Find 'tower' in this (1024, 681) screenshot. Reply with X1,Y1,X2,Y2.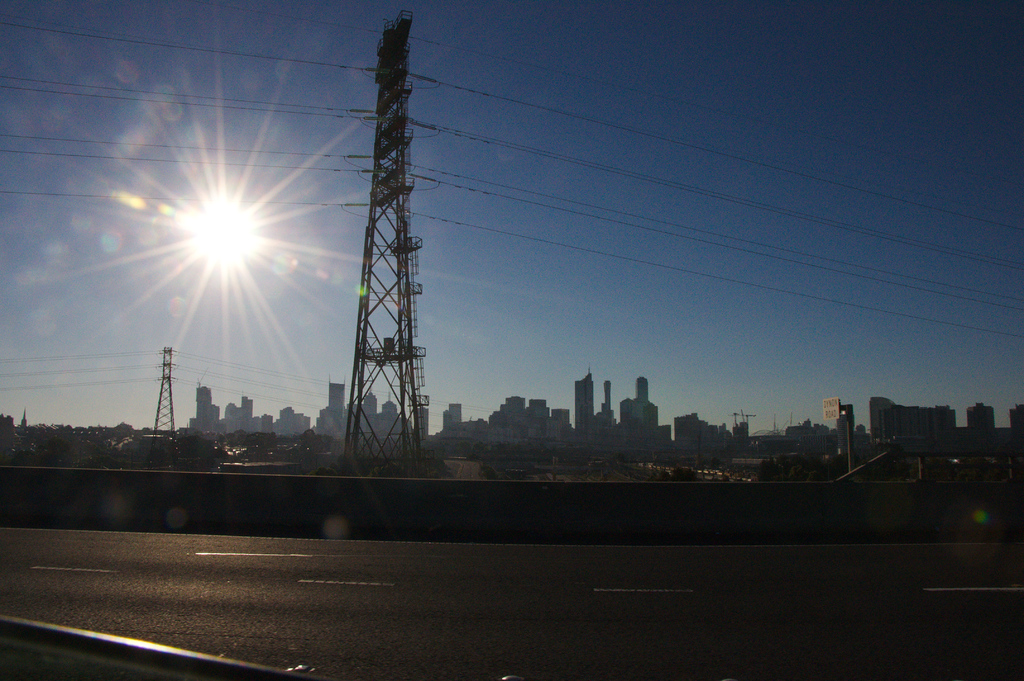
572,360,605,433.
